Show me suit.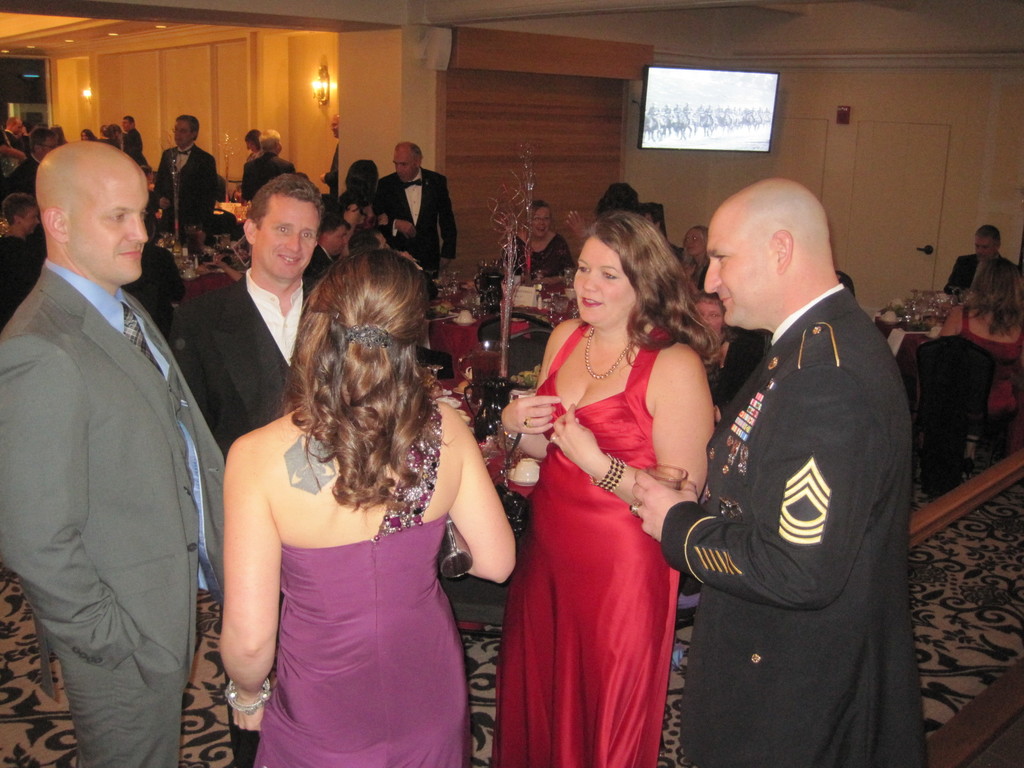
suit is here: <region>170, 268, 314, 767</region>.
